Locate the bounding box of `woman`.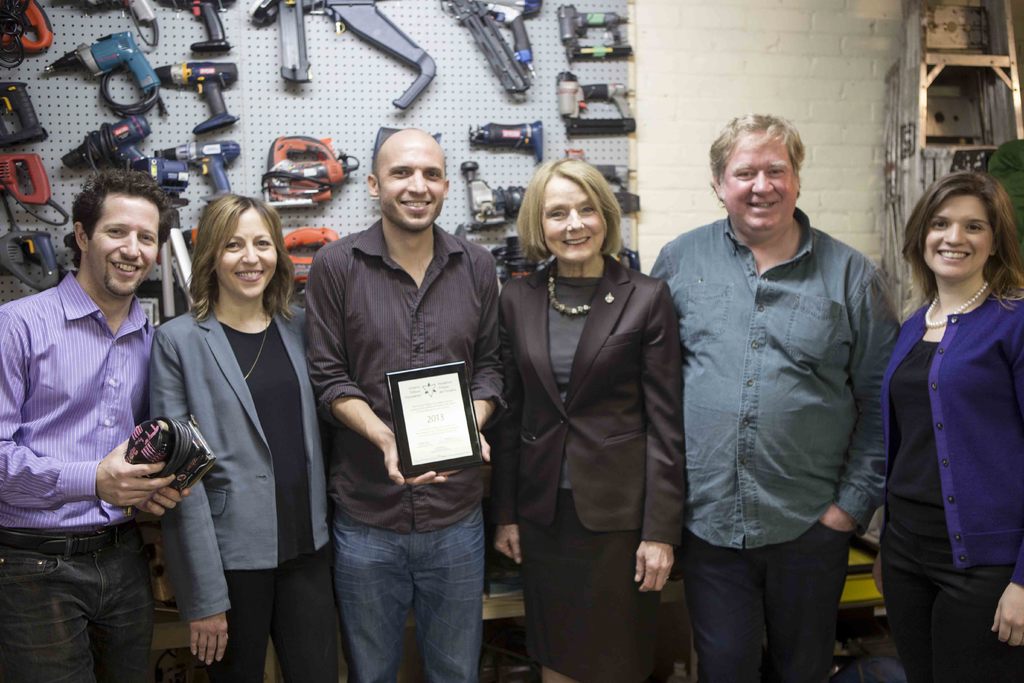
Bounding box: [493, 132, 677, 682].
